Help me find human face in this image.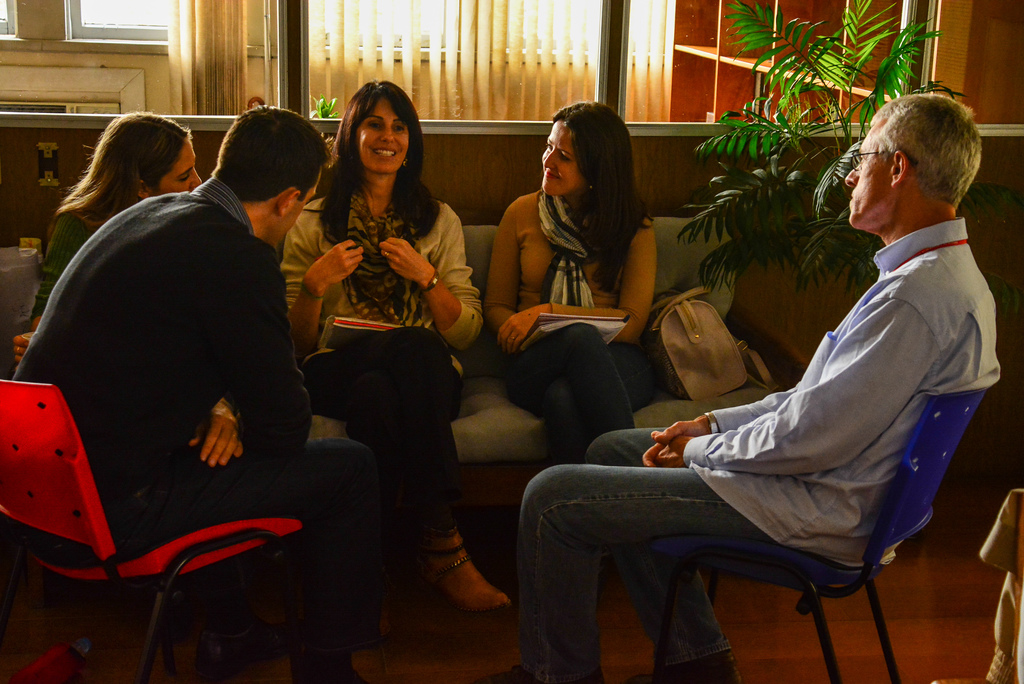
Found it: bbox(843, 109, 886, 223).
